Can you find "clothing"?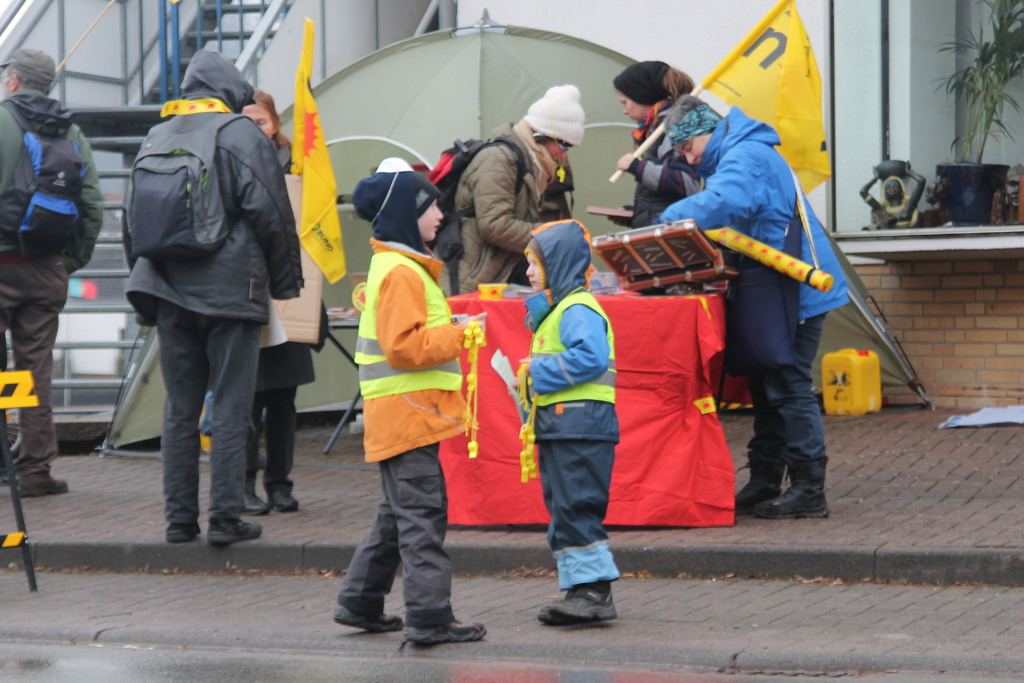
Yes, bounding box: x1=675 y1=70 x2=867 y2=502.
